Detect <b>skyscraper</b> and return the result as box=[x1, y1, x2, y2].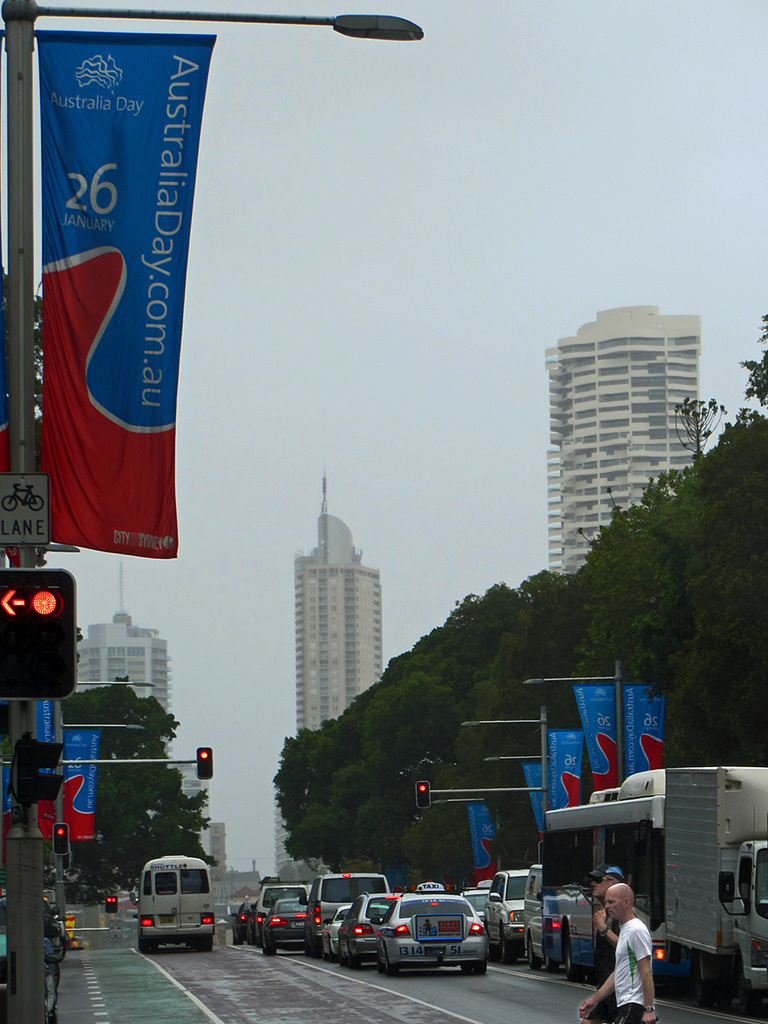
box=[178, 761, 208, 803].
